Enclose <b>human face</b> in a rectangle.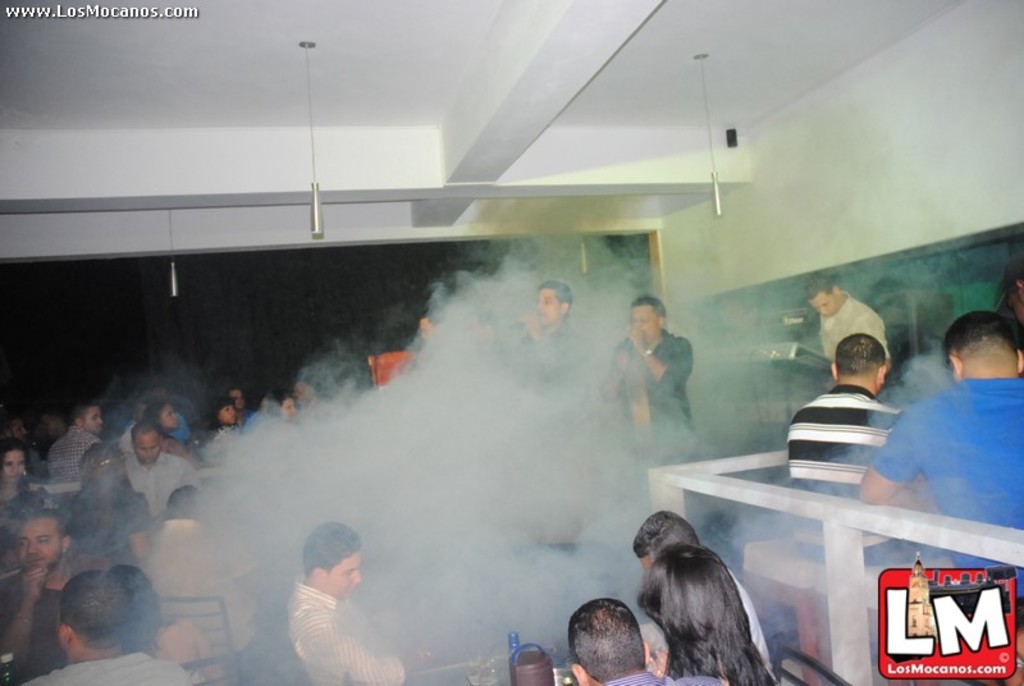
(left=132, top=430, right=165, bottom=465).
